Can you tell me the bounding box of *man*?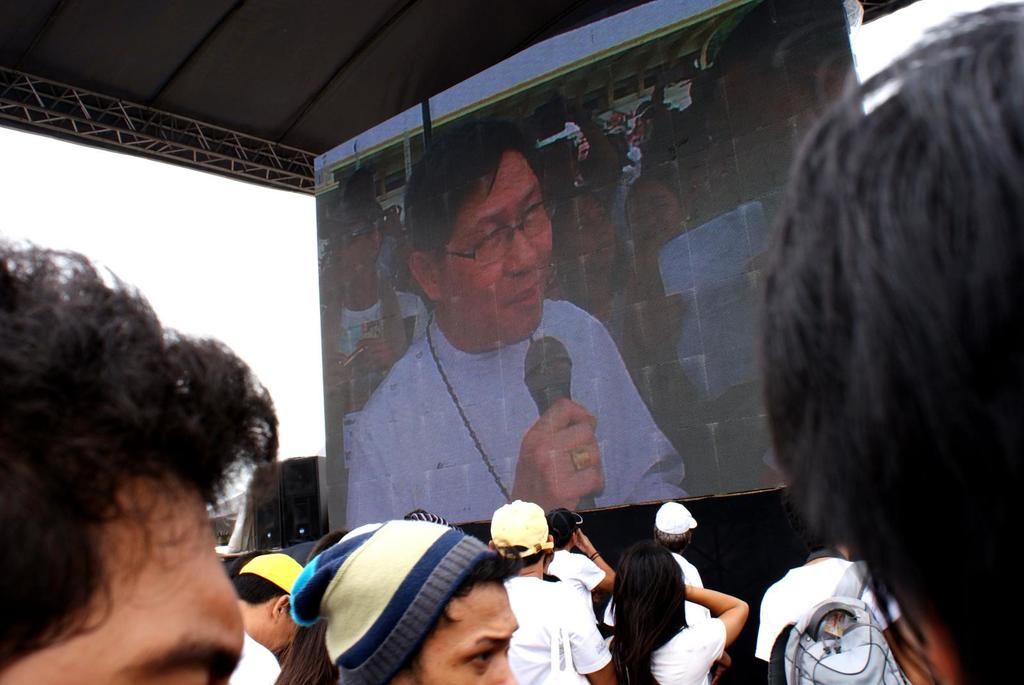
detection(328, 110, 696, 536).
